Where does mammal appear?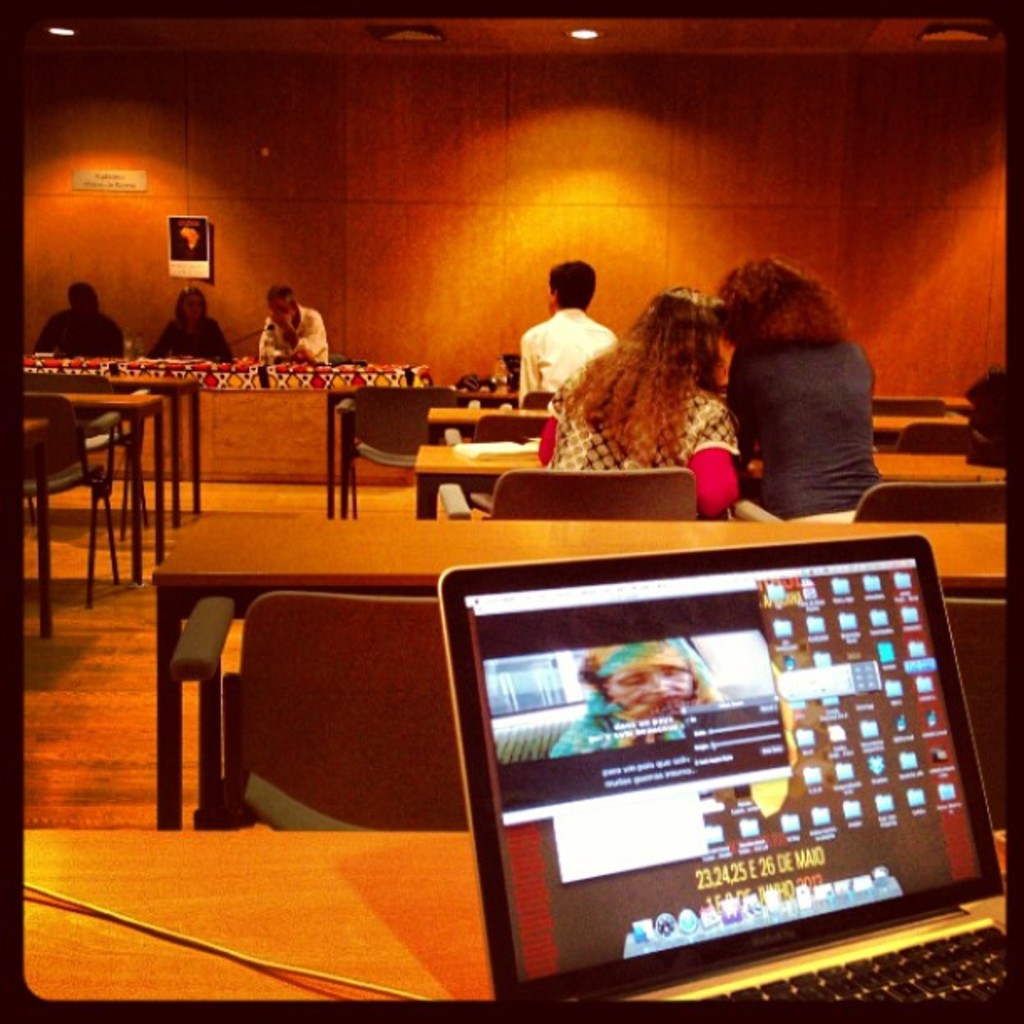
Appears at 30/288/122/353.
